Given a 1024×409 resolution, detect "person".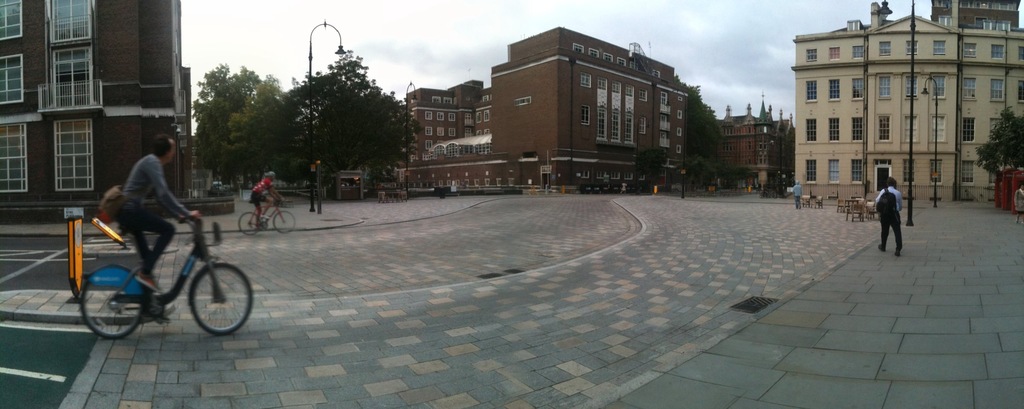
left=308, top=157, right=328, bottom=207.
